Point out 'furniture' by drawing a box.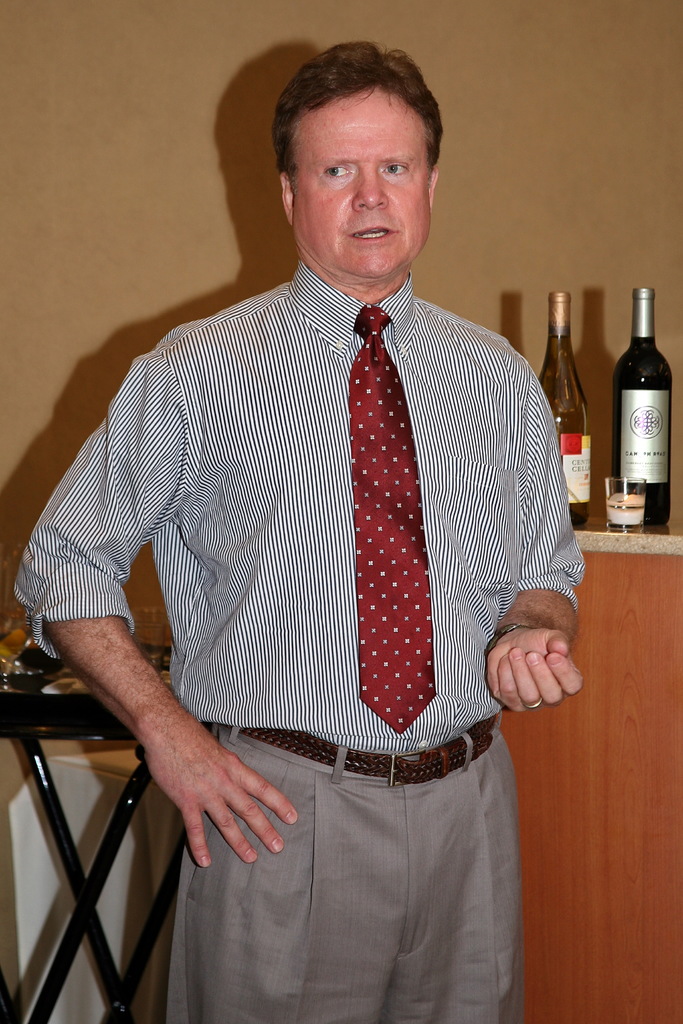
(x1=502, y1=533, x2=682, y2=1023).
